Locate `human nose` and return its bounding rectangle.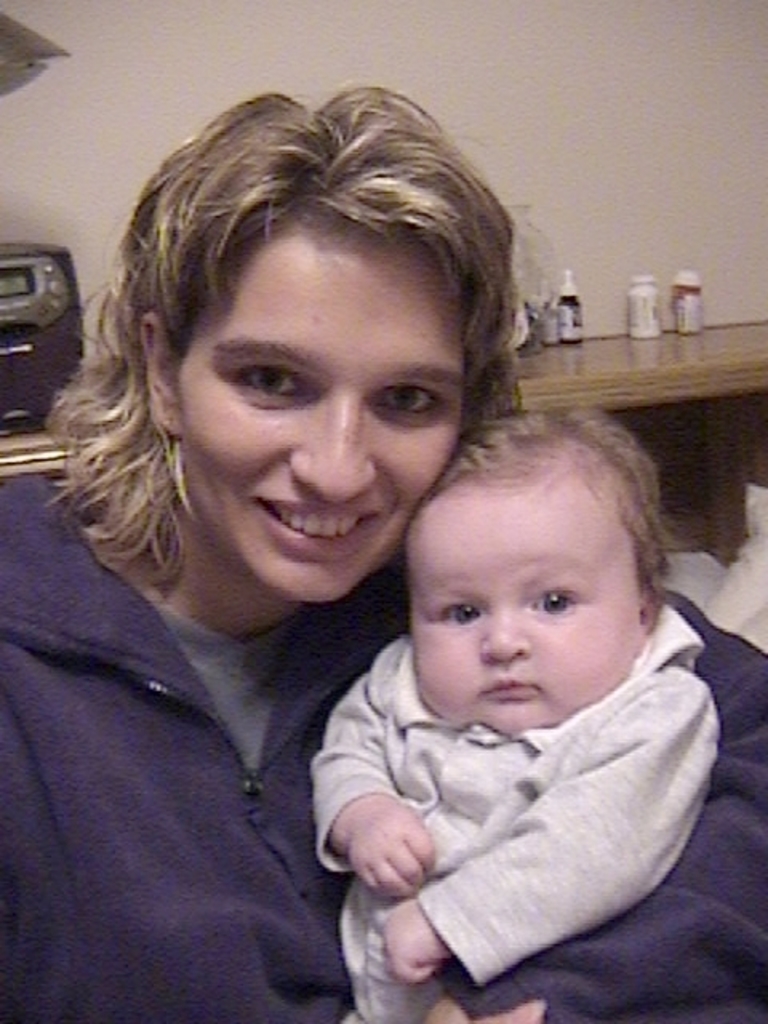
locate(283, 389, 378, 502).
